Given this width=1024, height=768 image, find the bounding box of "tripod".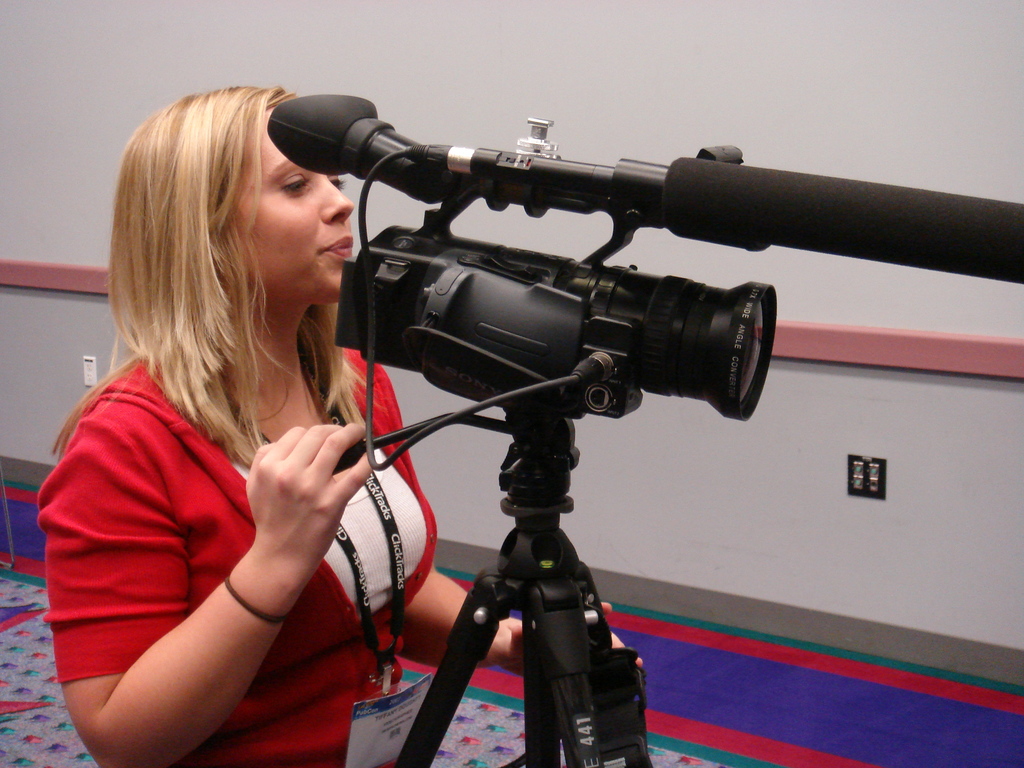
<bbox>330, 412, 657, 767</bbox>.
